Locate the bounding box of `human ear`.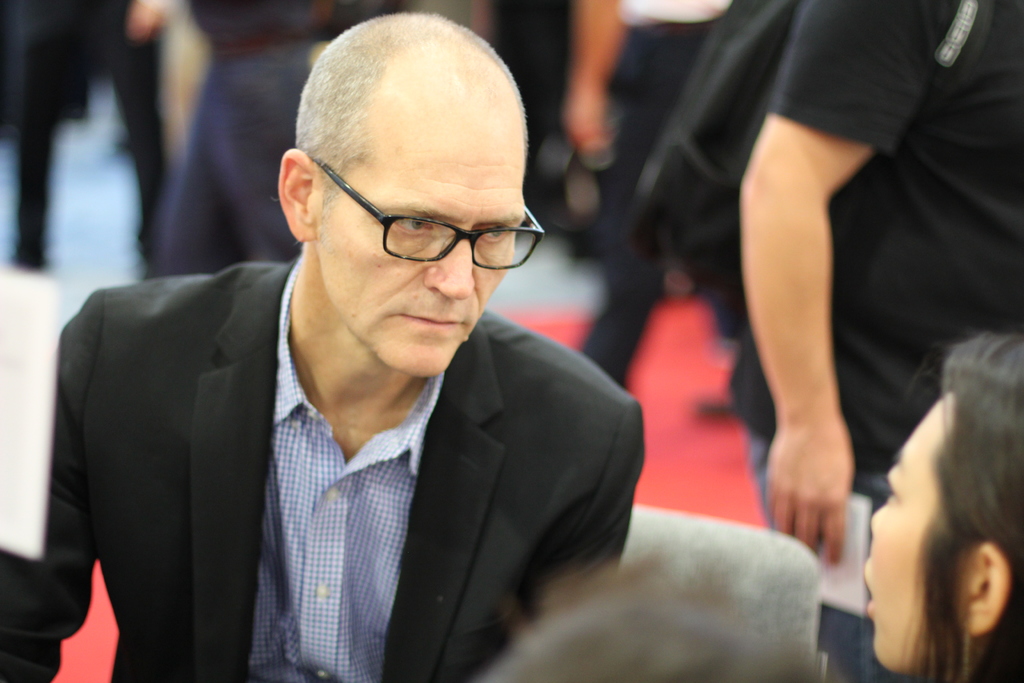
Bounding box: [x1=960, y1=538, x2=1010, y2=635].
